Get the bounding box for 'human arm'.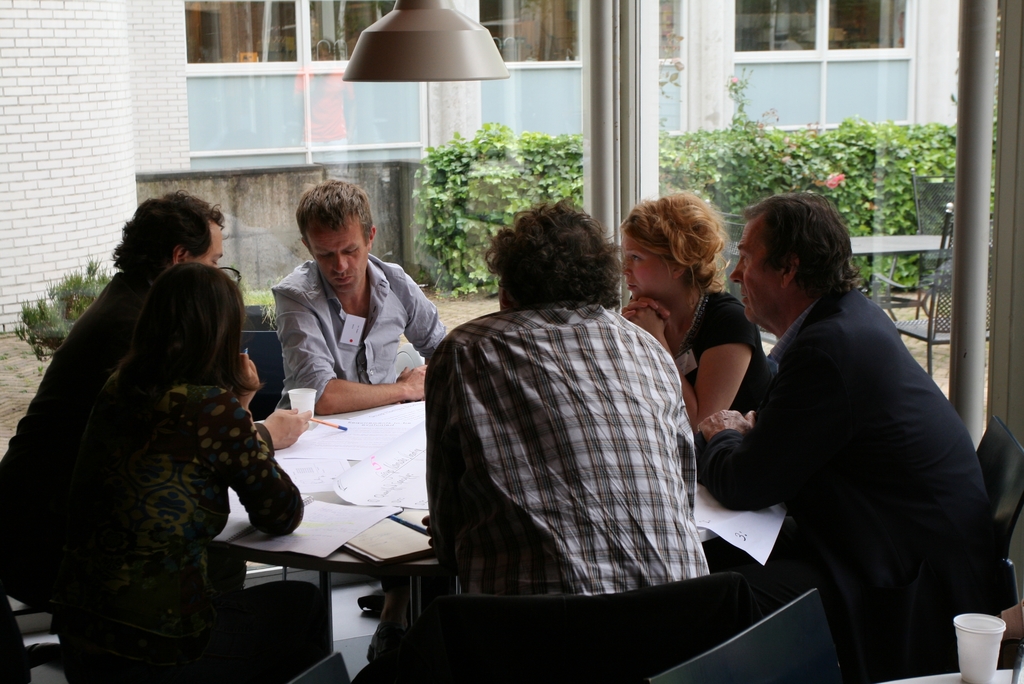
<bbox>689, 329, 851, 515</bbox>.
